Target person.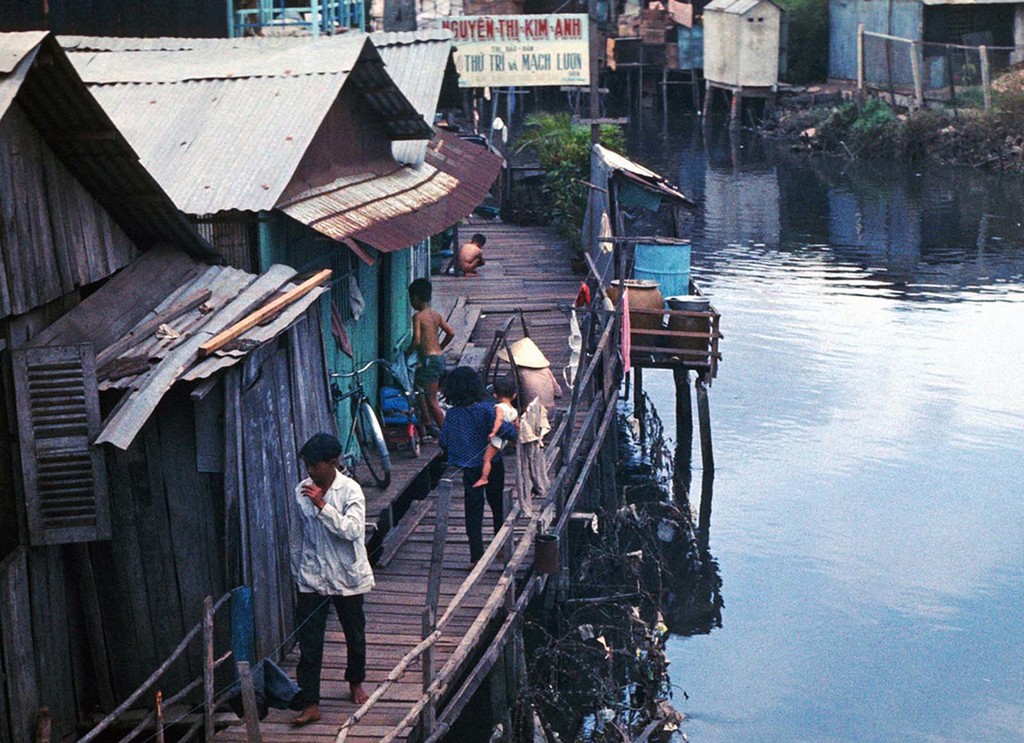
Target region: select_region(470, 377, 519, 487).
